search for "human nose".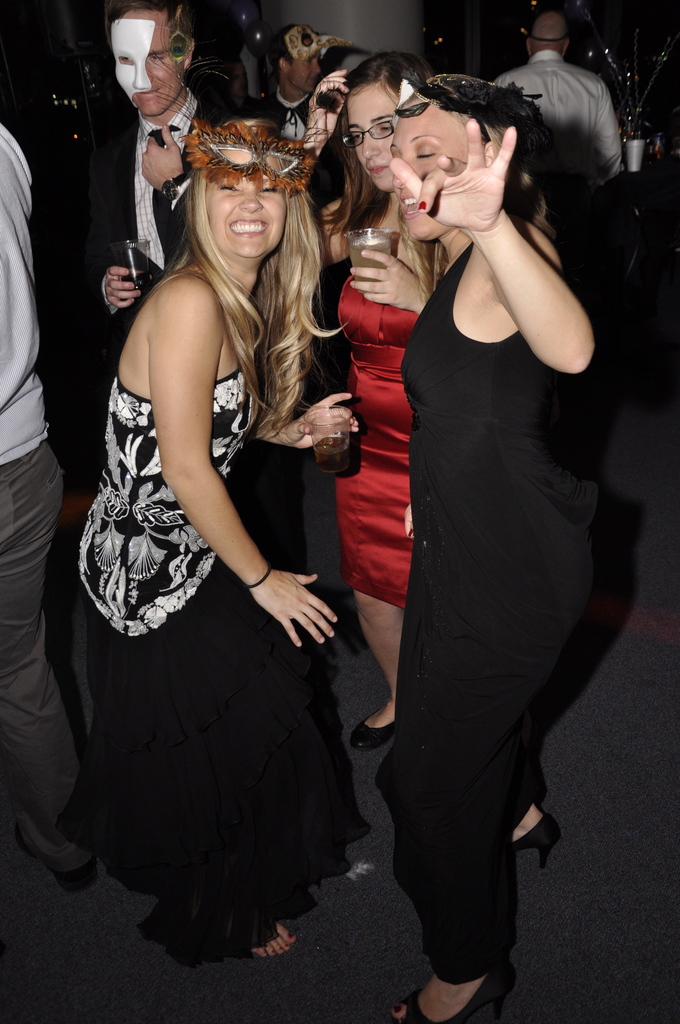
Found at x1=312, y1=62, x2=321, y2=74.
